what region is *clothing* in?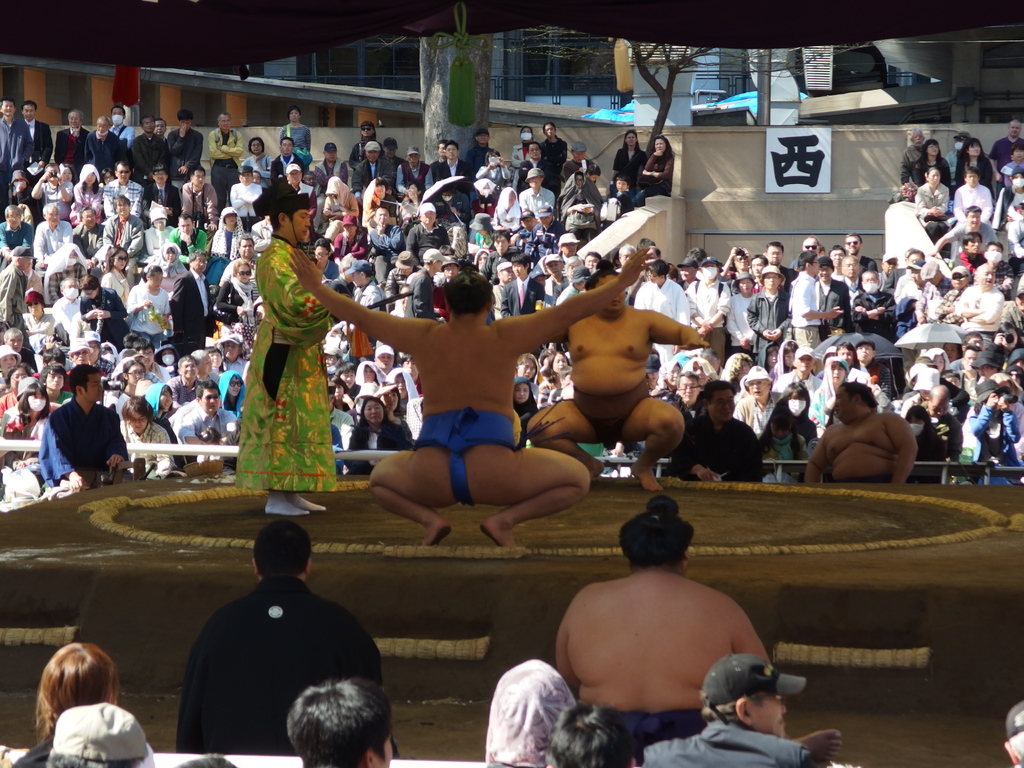
x1=172 y1=570 x2=388 y2=756.
